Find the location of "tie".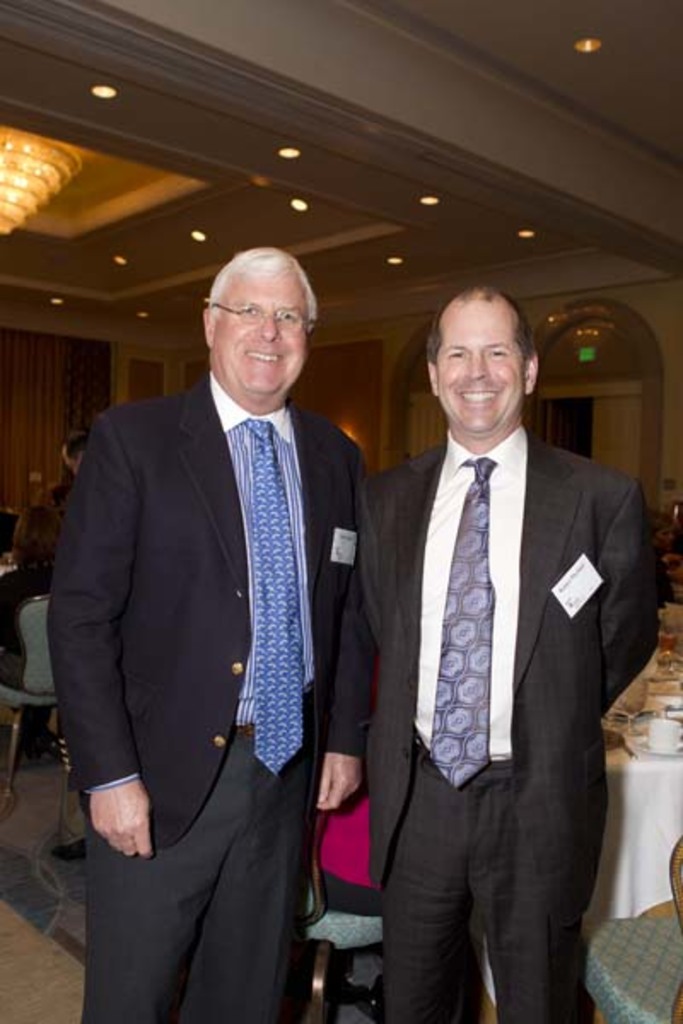
Location: (left=244, top=422, right=301, bottom=771).
